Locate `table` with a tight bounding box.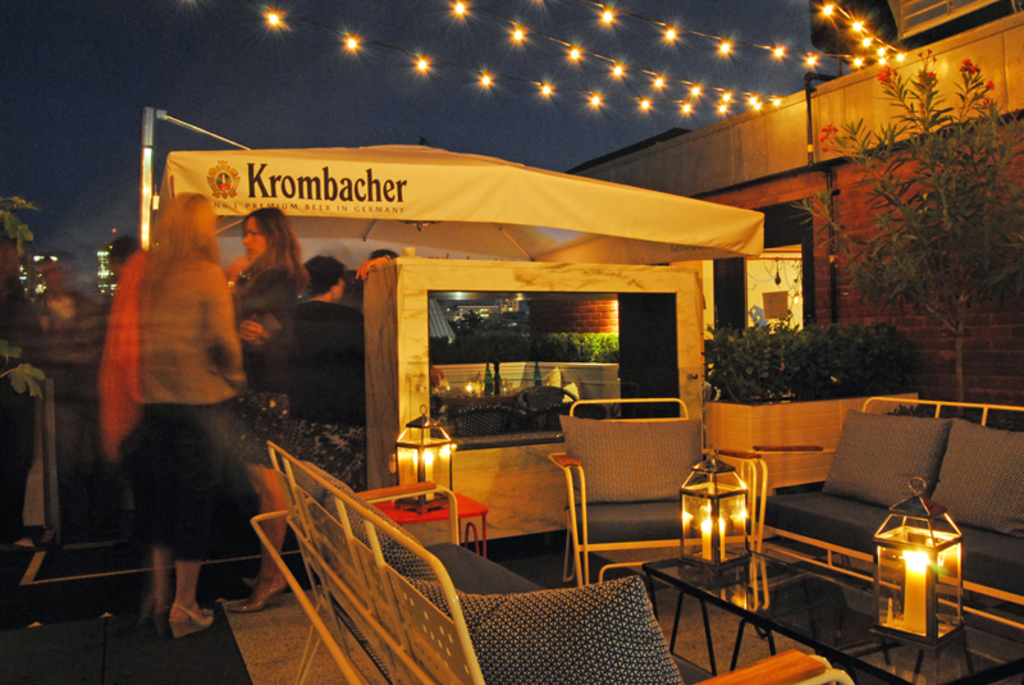
bbox=[636, 556, 896, 673].
